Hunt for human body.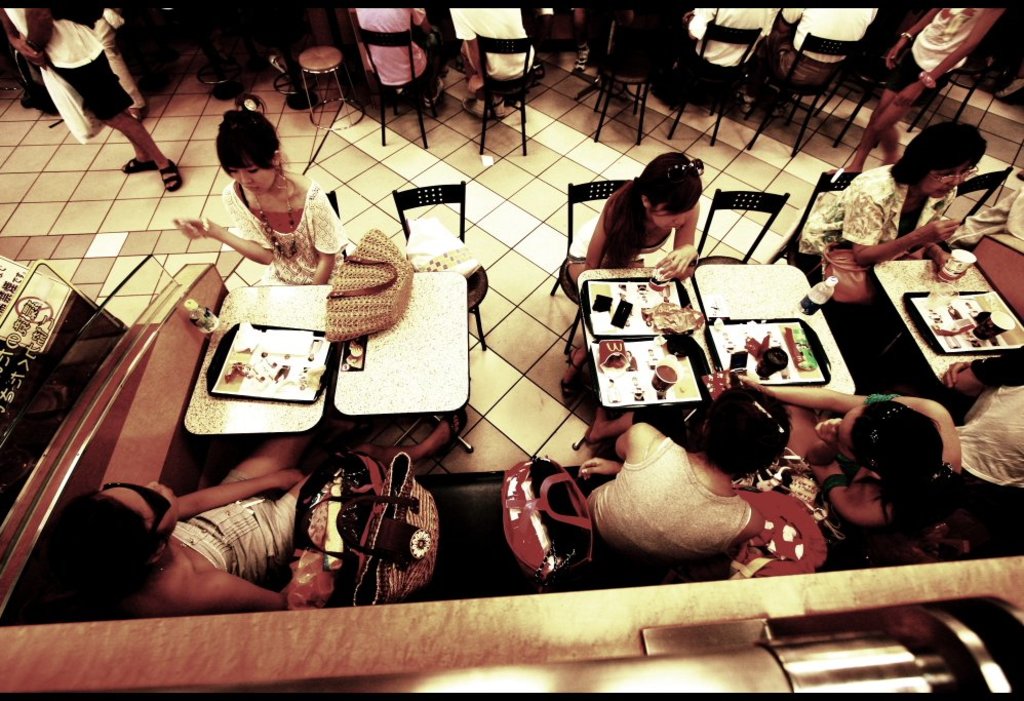
Hunted down at <box>682,6,777,113</box>.
